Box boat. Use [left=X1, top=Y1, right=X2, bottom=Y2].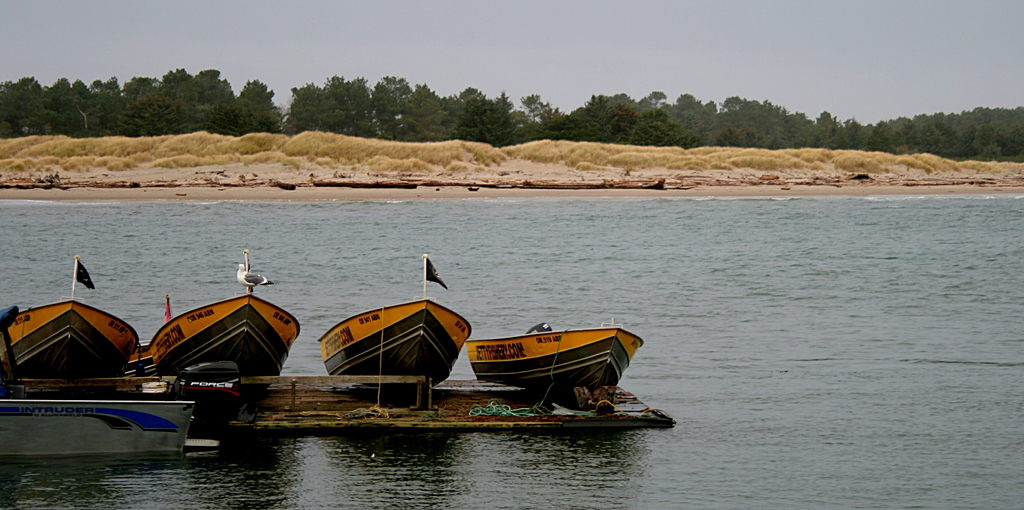
[left=0, top=362, right=246, bottom=465].
